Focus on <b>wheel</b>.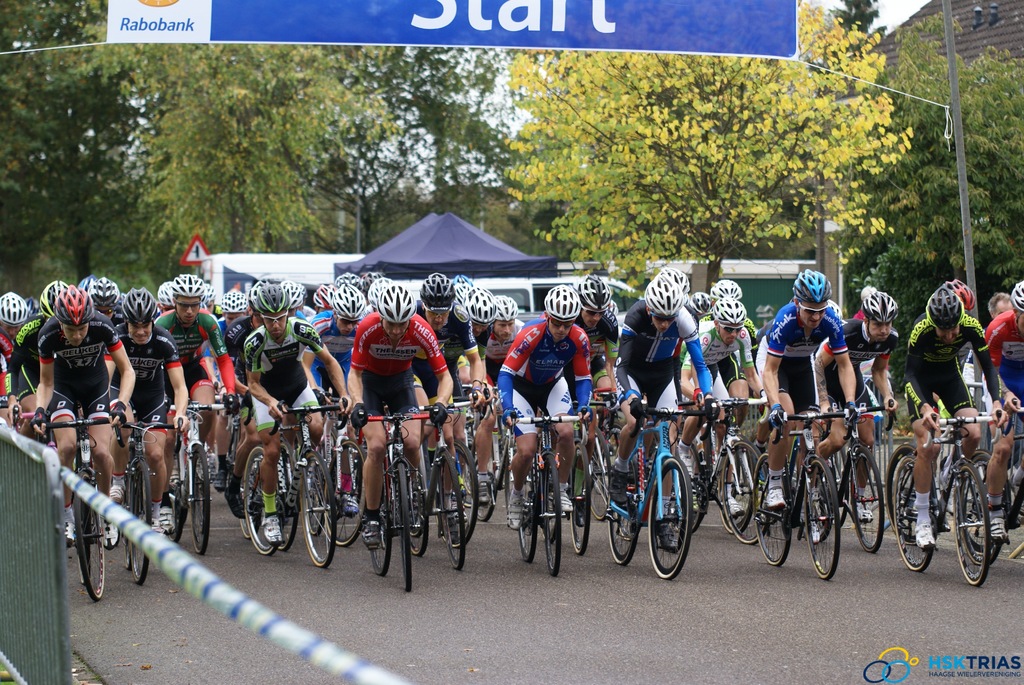
Focused at 467 492 495 523.
